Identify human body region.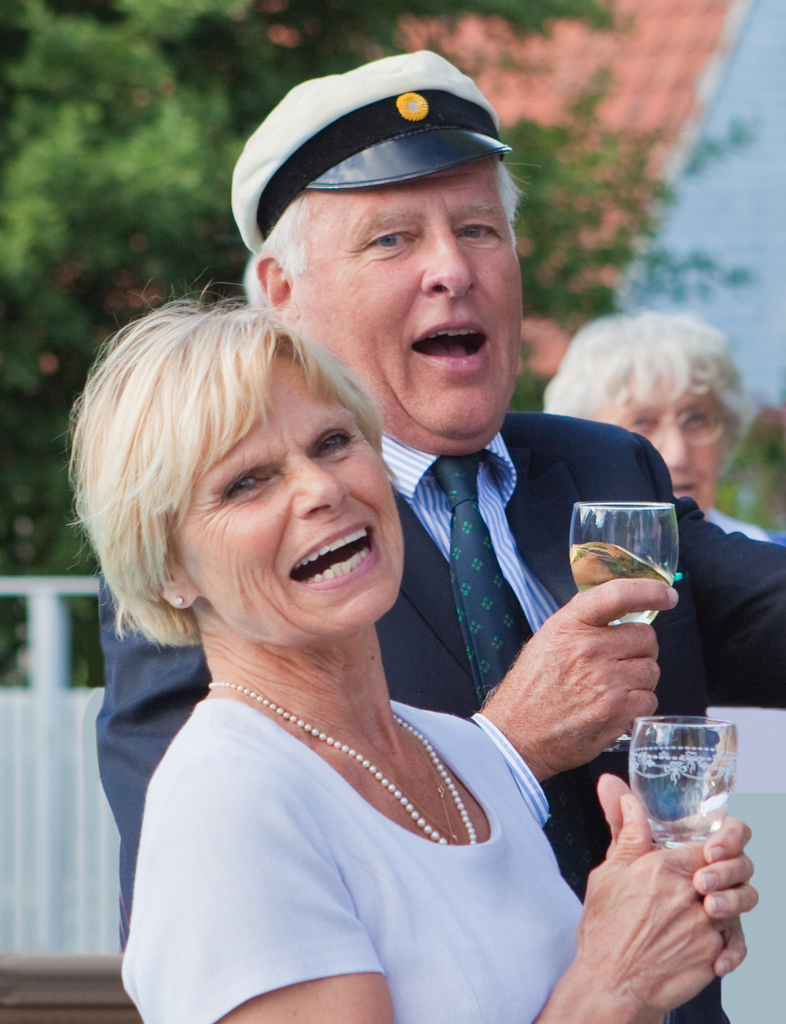
Region: <region>532, 311, 785, 557</region>.
